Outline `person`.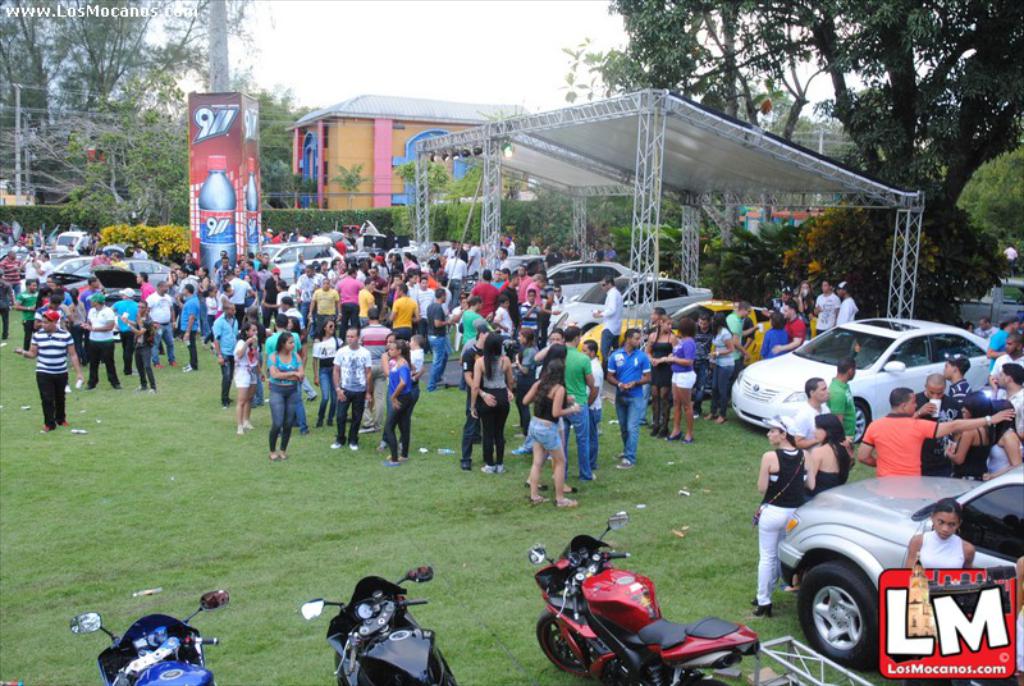
Outline: (942,392,992,471).
